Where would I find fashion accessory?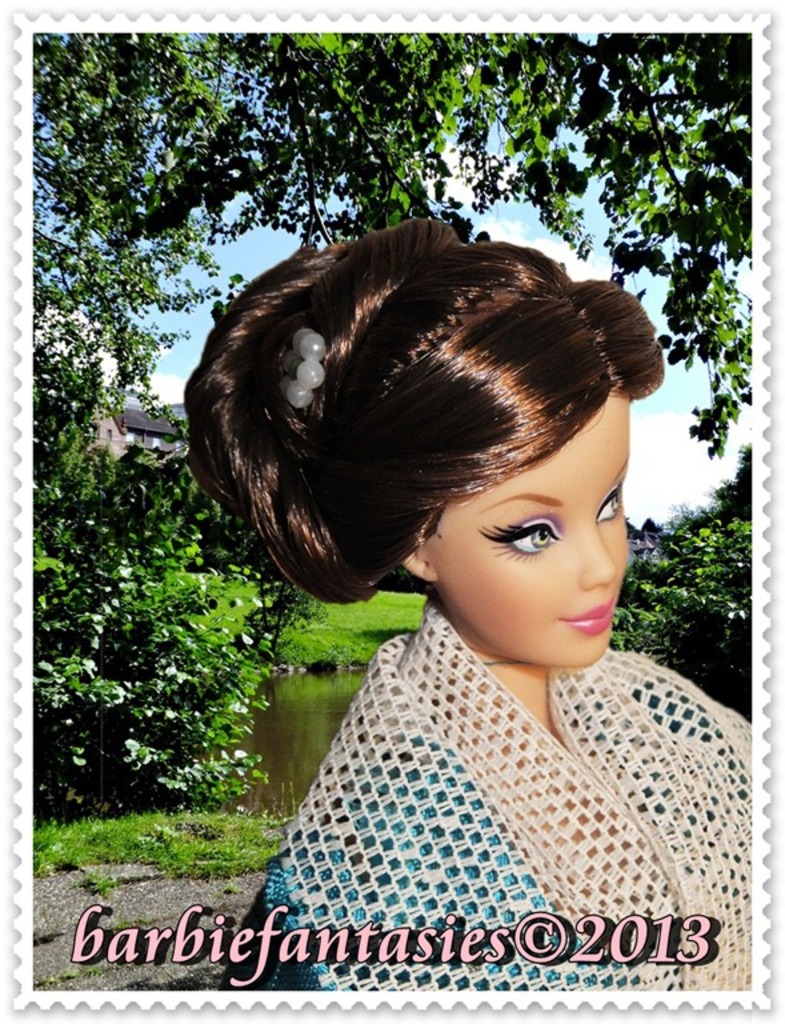
At [273, 323, 331, 411].
